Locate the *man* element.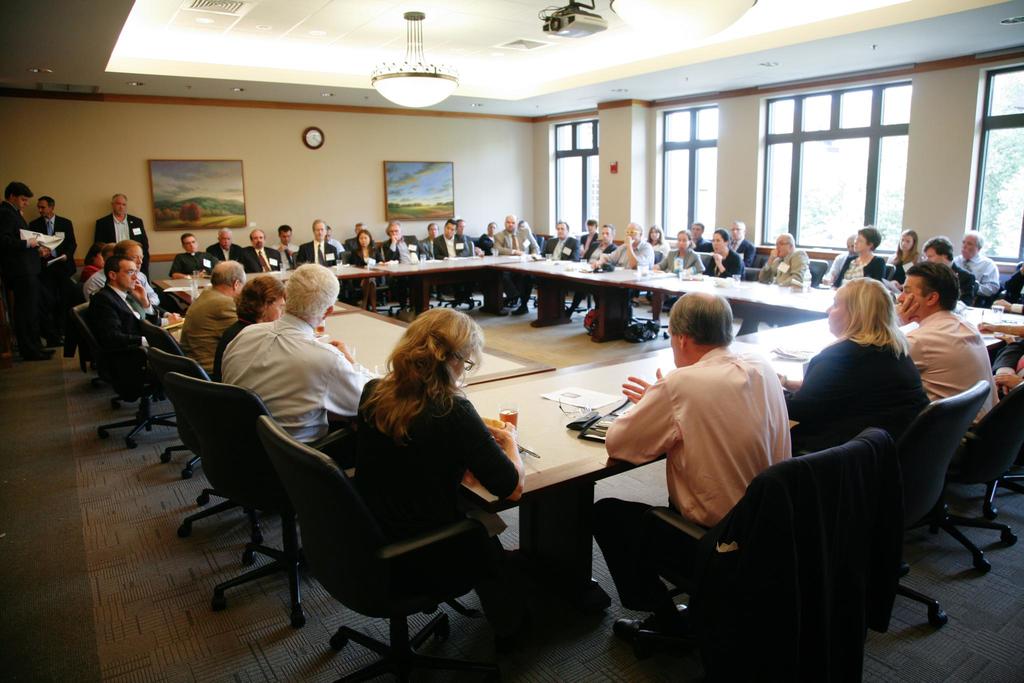
Element bbox: l=84, t=253, r=168, b=346.
